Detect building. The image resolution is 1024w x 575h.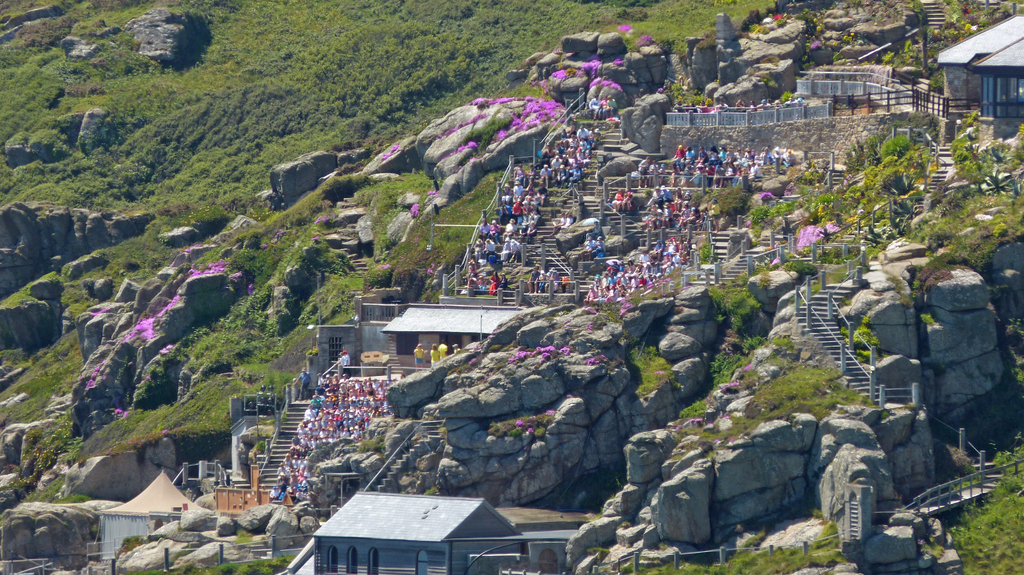
(left=377, top=304, right=525, bottom=369).
